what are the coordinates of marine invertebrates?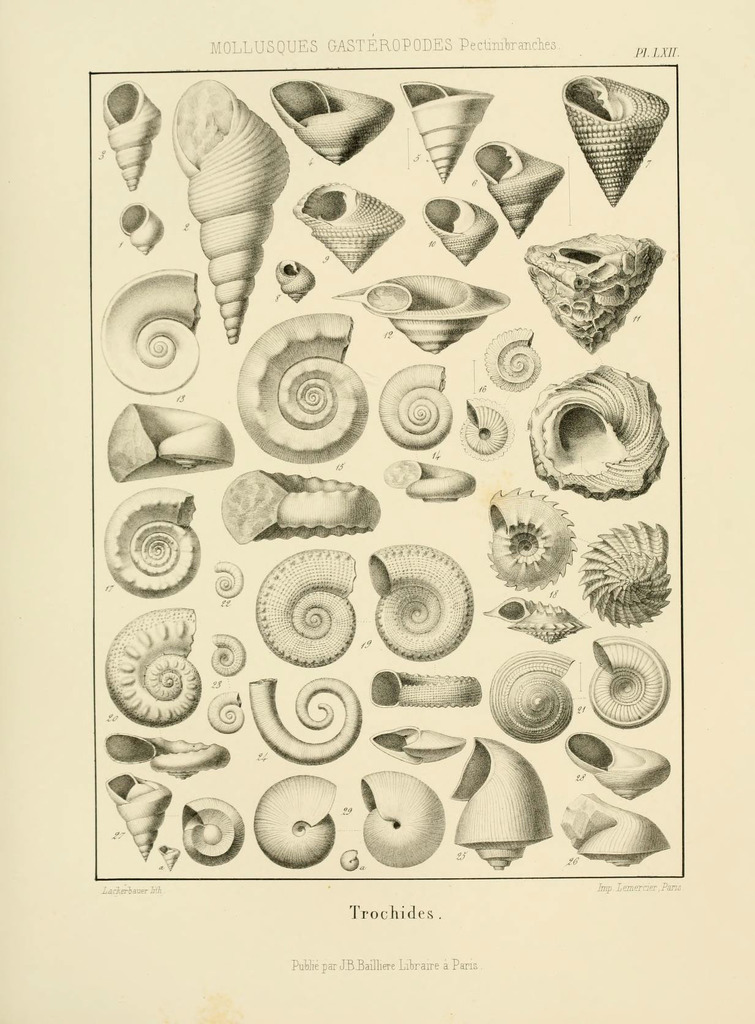
pyautogui.locateOnScreen(416, 196, 499, 265).
